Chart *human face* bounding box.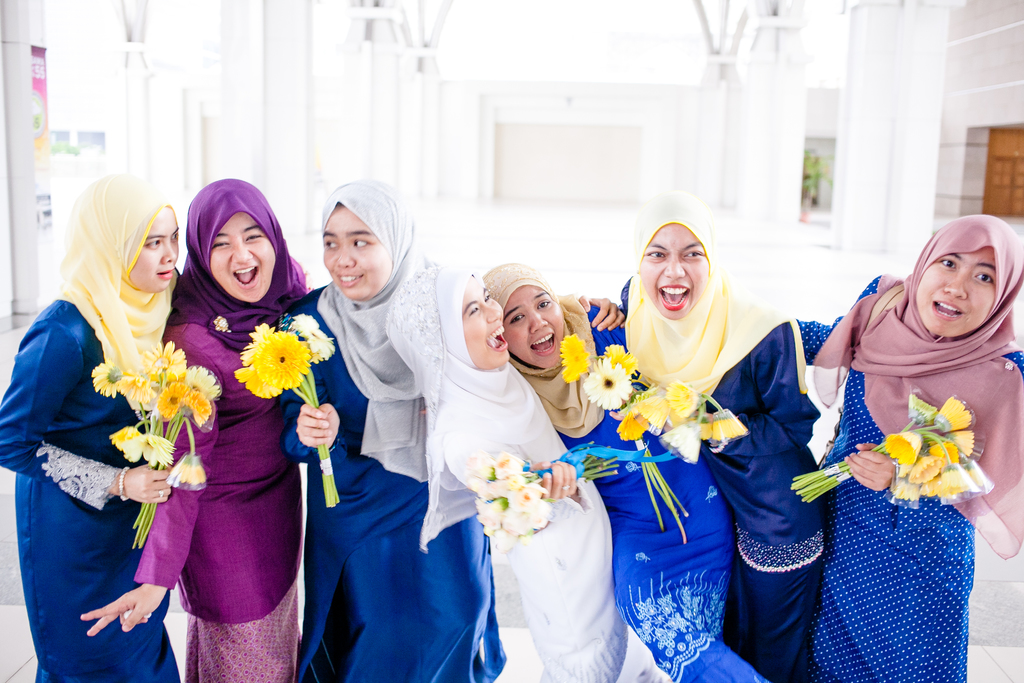
Charted: 214 218 275 302.
